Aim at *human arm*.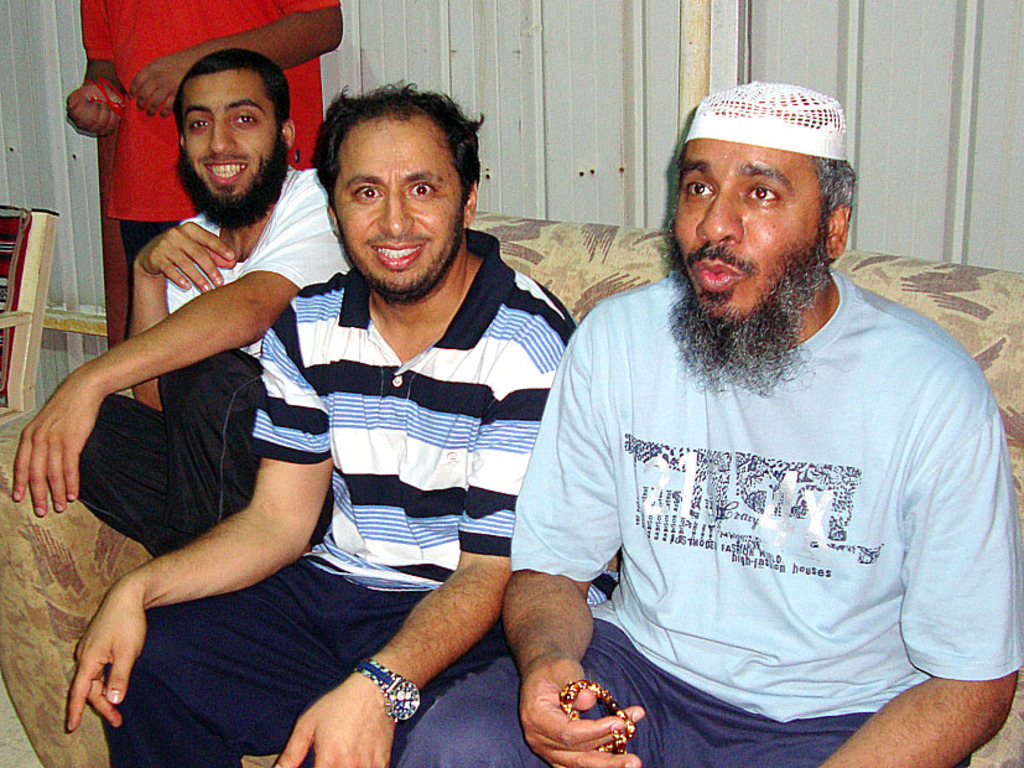
Aimed at {"left": 266, "top": 311, "right": 584, "bottom": 767}.
